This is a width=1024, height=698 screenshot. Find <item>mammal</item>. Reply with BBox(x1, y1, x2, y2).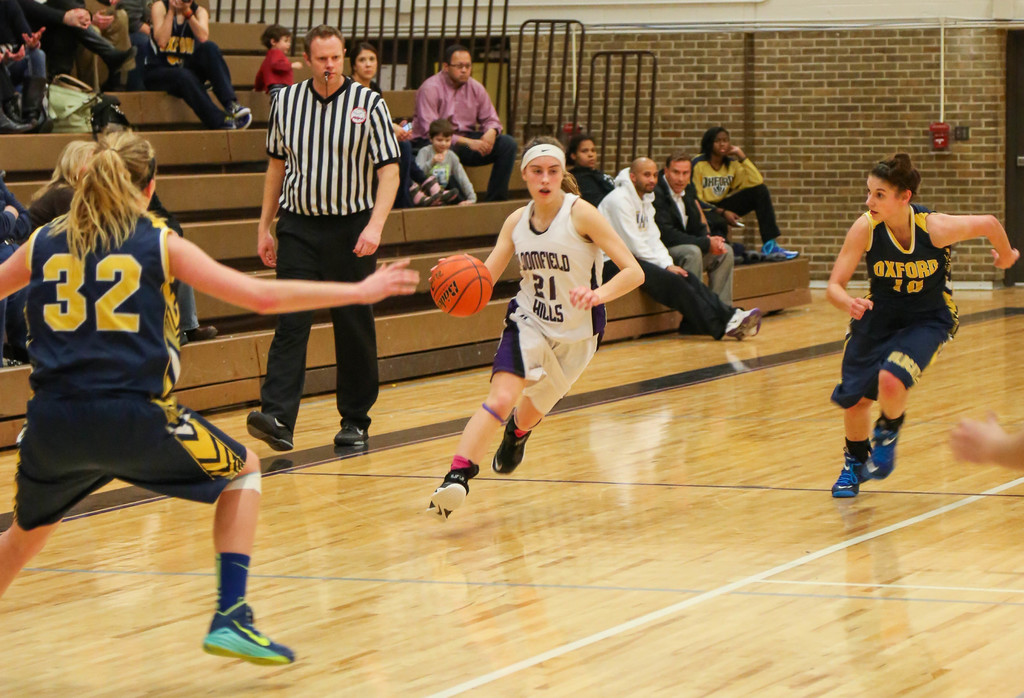
BBox(415, 51, 525, 198).
